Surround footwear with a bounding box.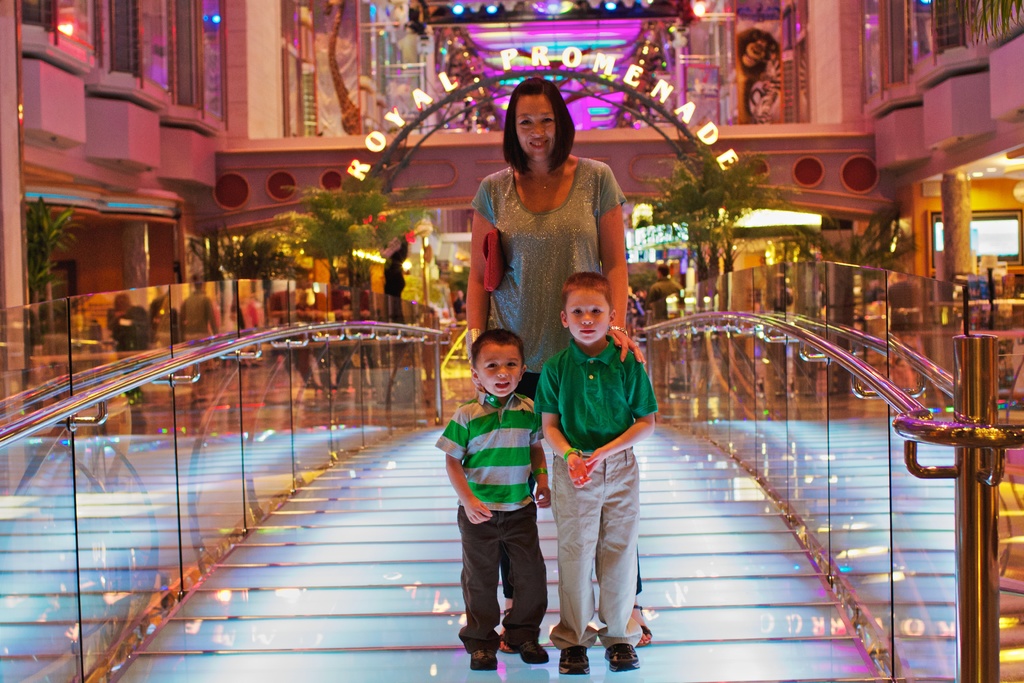
604, 638, 640, 672.
